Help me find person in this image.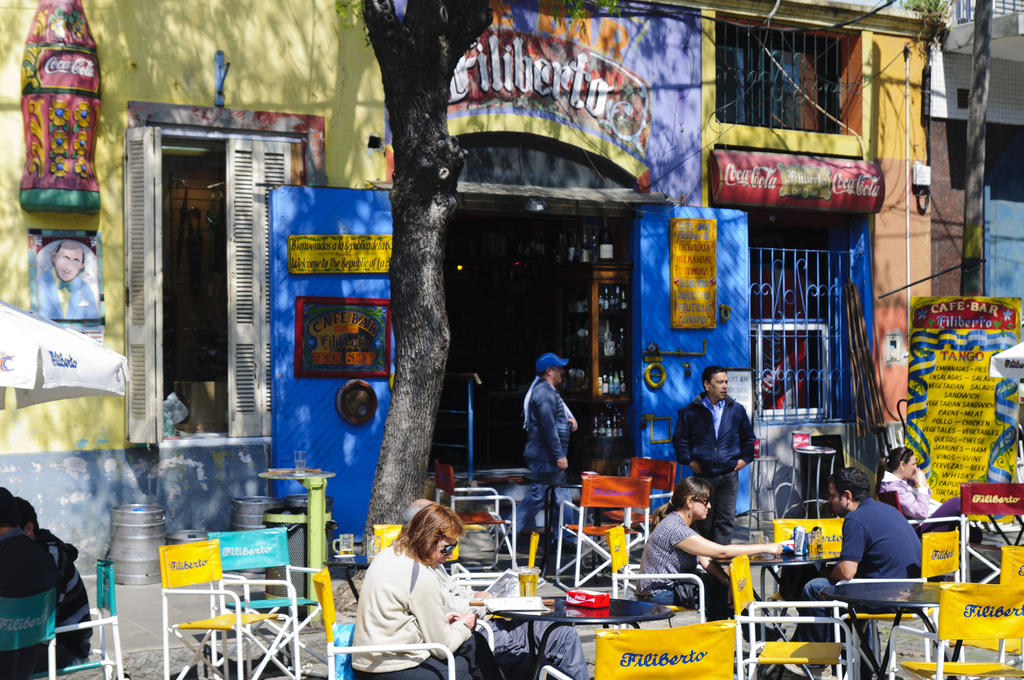
Found it: bbox(675, 361, 758, 549).
